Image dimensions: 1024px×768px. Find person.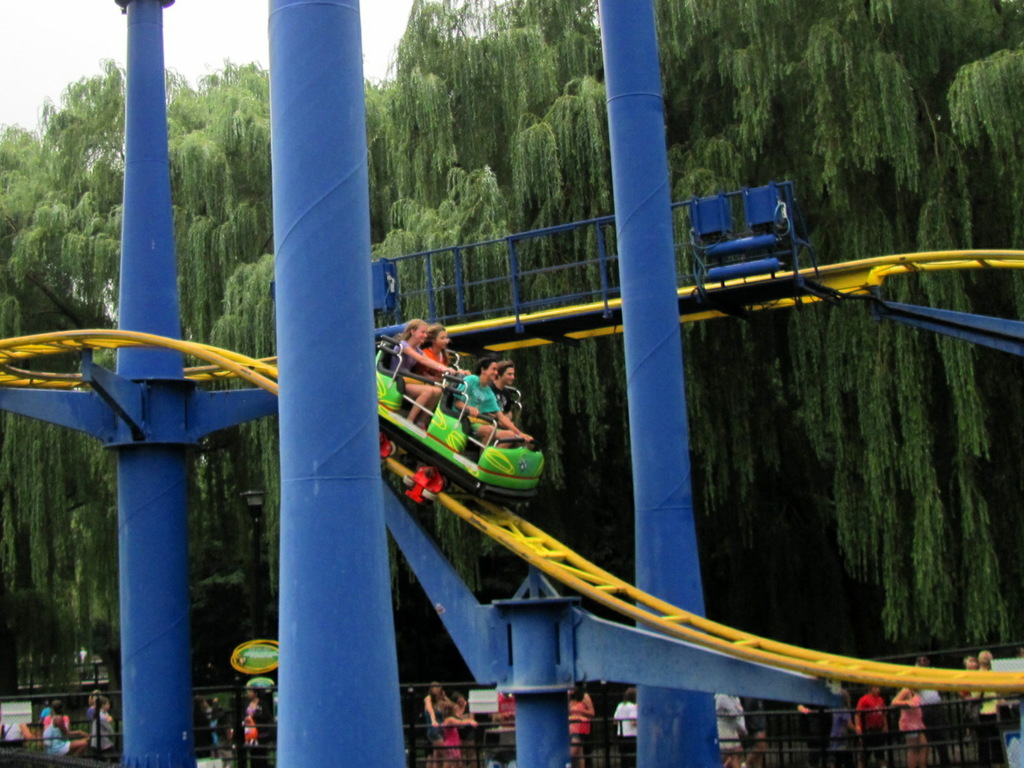
{"left": 889, "top": 686, "right": 927, "bottom": 767}.
